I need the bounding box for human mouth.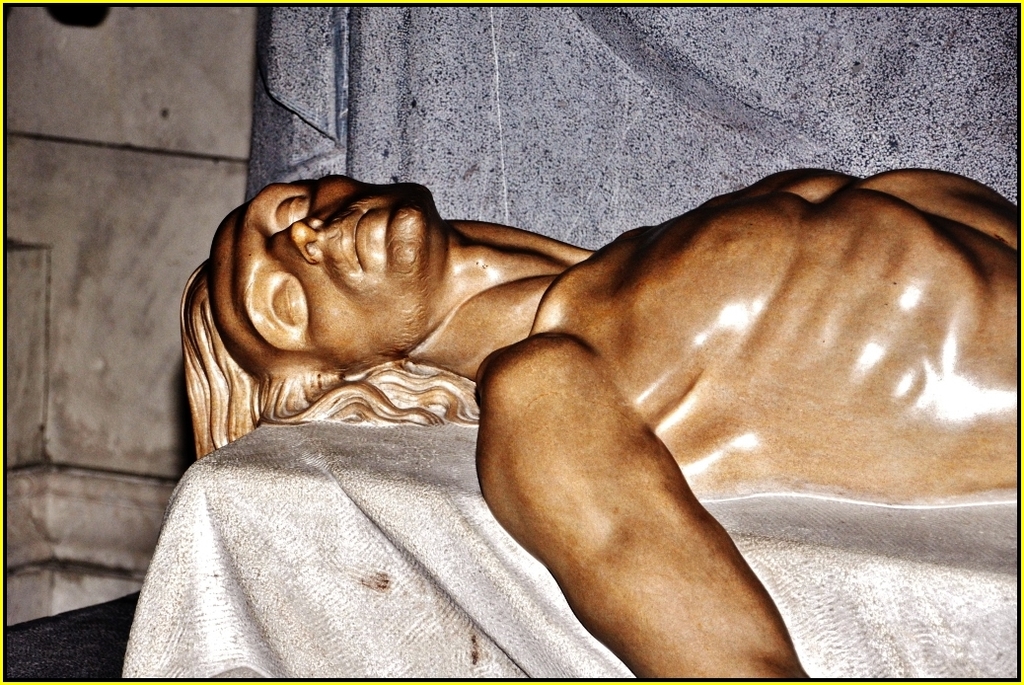
Here it is: 331,199,374,276.
